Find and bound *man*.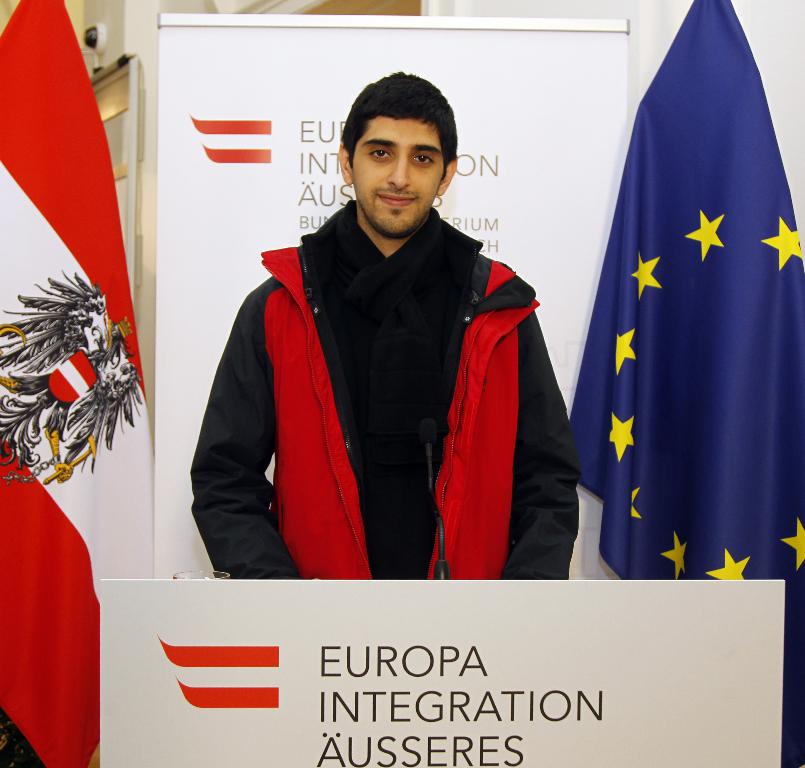
Bound: crop(263, 72, 543, 578).
